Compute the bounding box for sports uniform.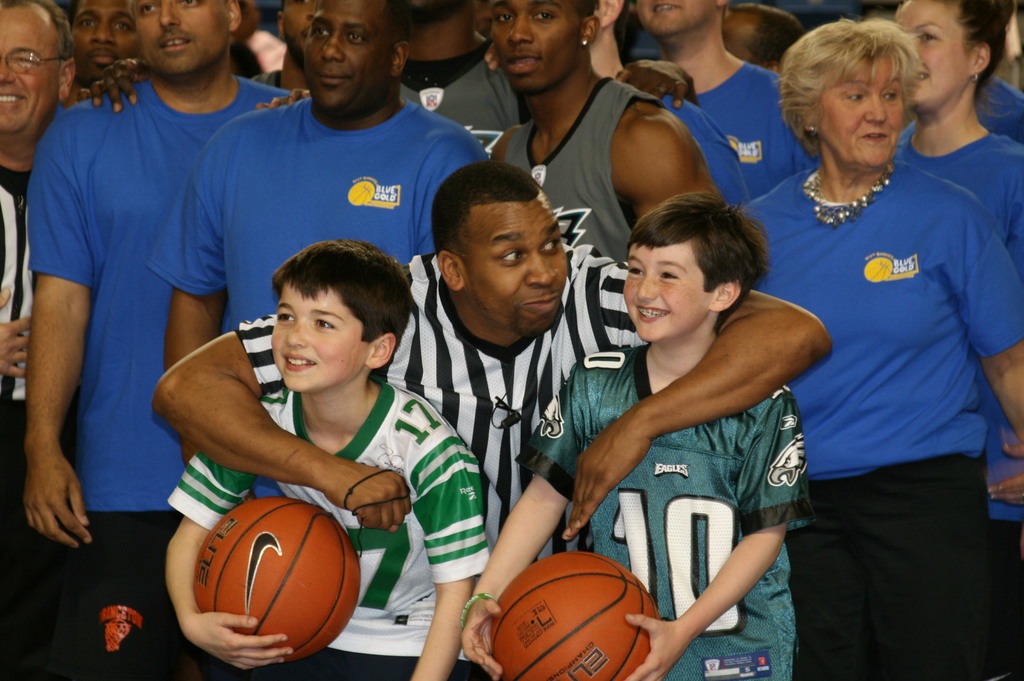
Rect(230, 239, 749, 679).
